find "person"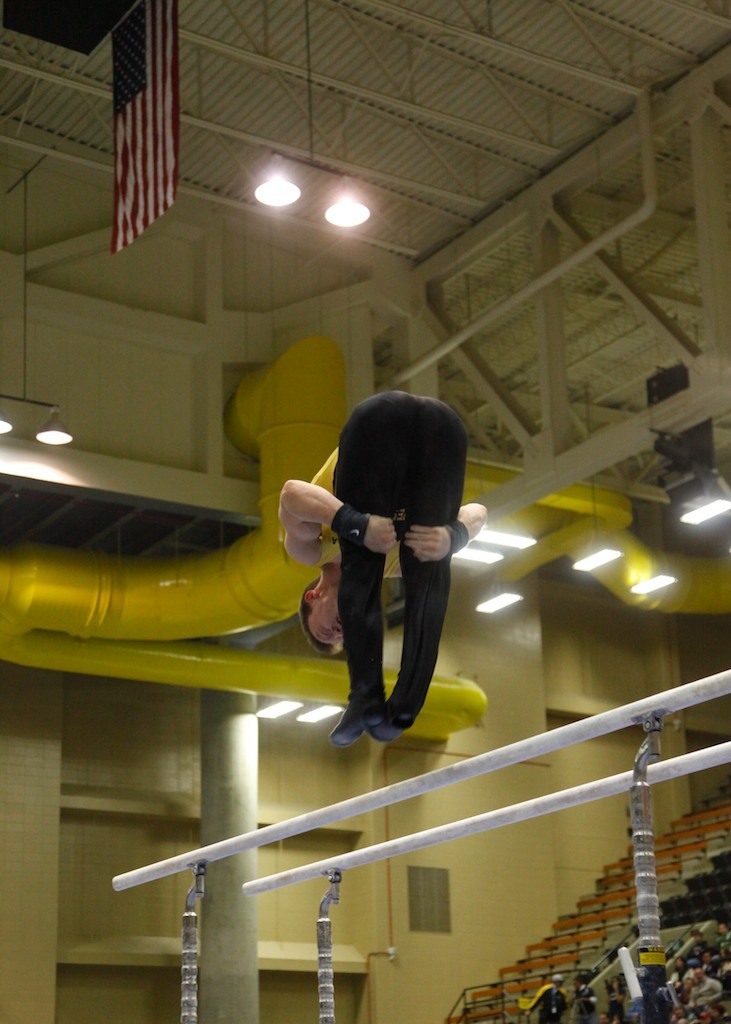
bbox(284, 370, 487, 754)
